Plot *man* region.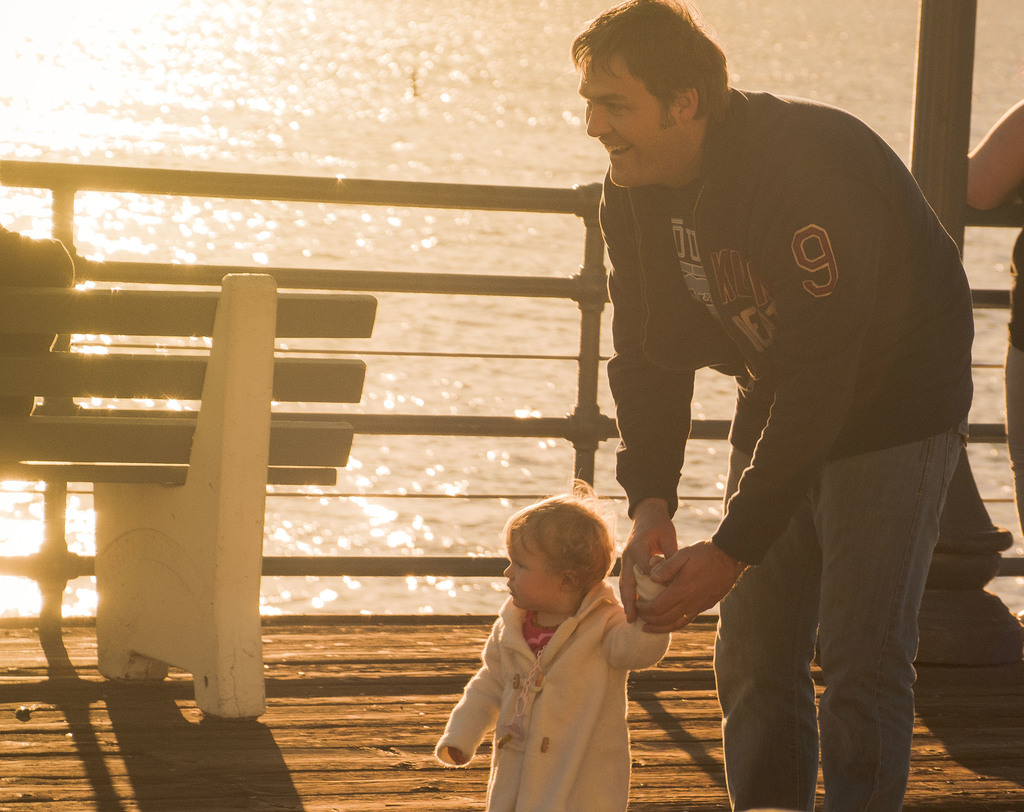
Plotted at x1=557, y1=0, x2=975, y2=811.
